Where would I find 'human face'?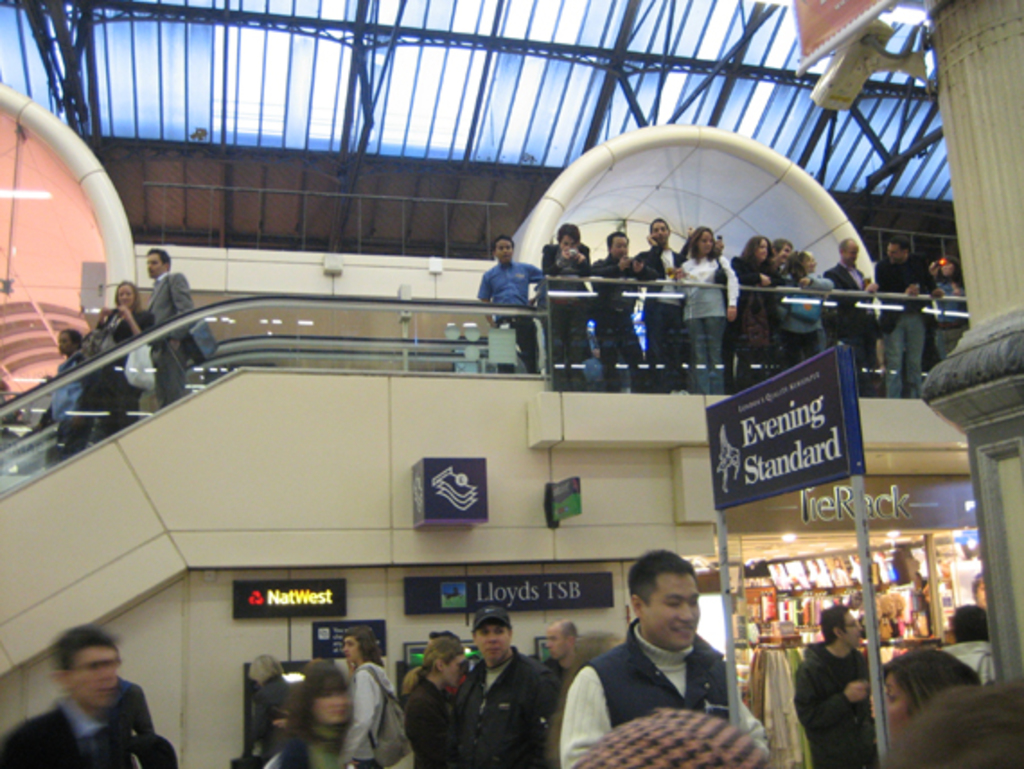
At {"left": 803, "top": 253, "right": 812, "bottom": 271}.
